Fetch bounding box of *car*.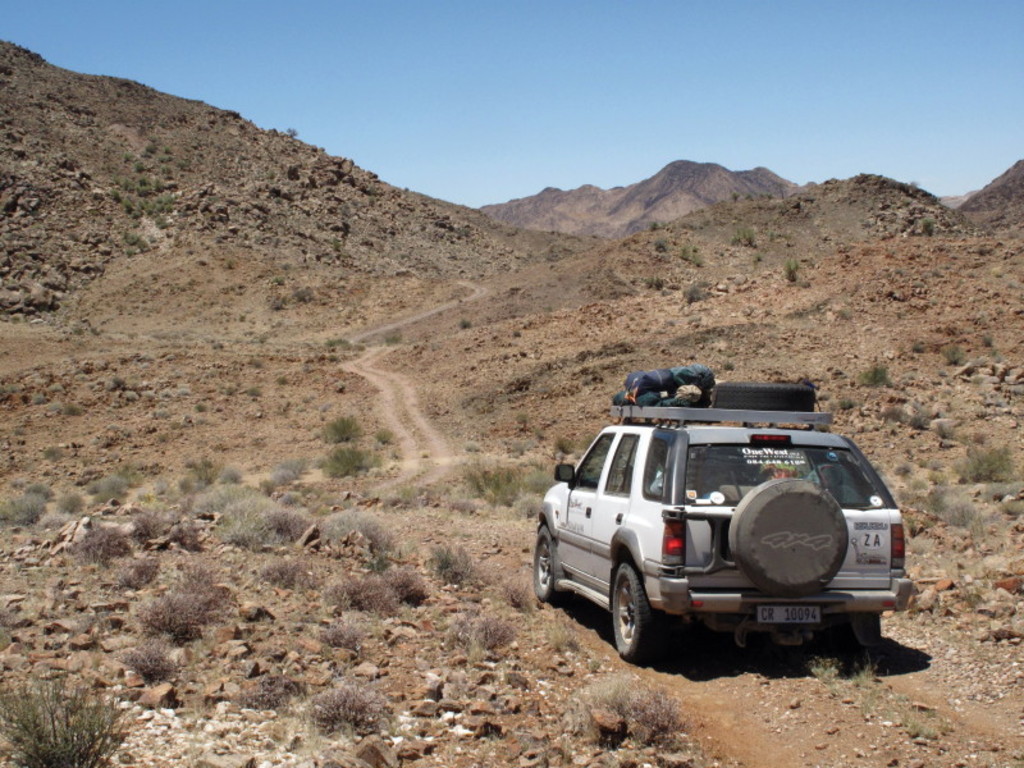
Bbox: box(530, 393, 909, 675).
